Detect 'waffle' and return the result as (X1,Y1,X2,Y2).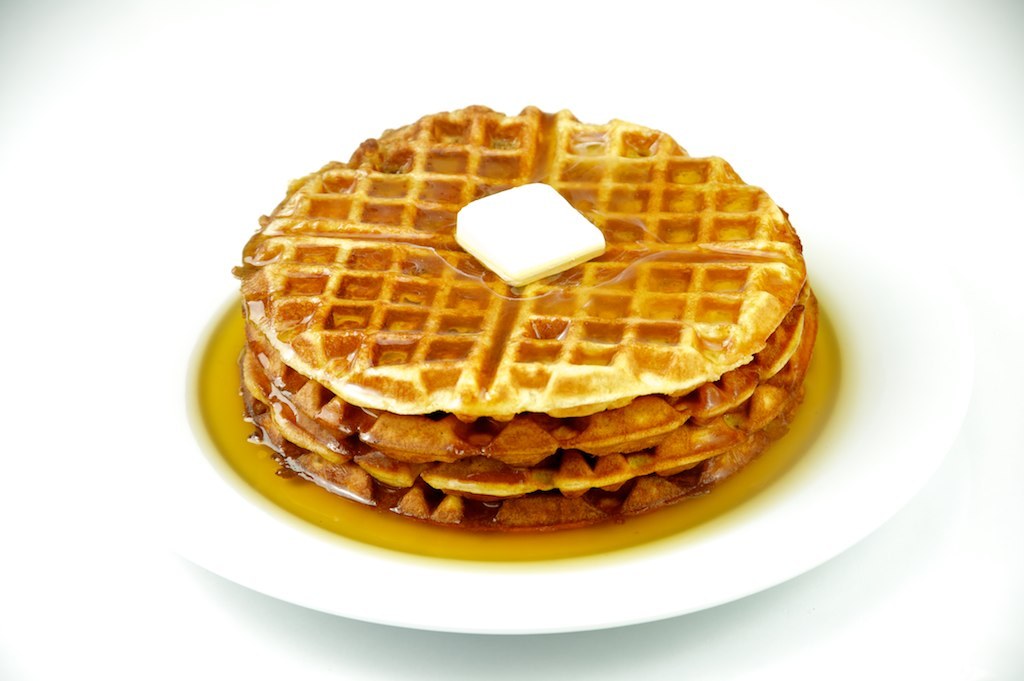
(241,275,810,462).
